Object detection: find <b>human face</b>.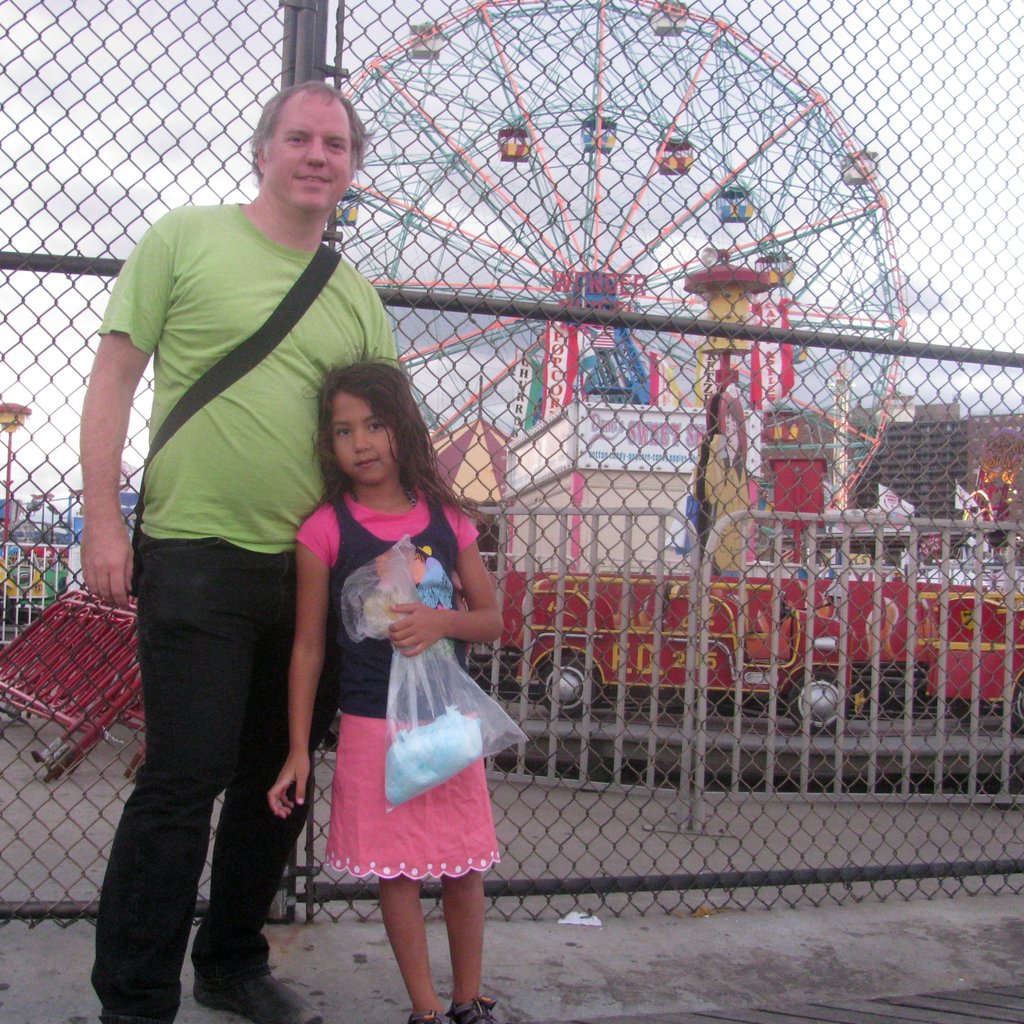
<bbox>261, 90, 356, 212</bbox>.
